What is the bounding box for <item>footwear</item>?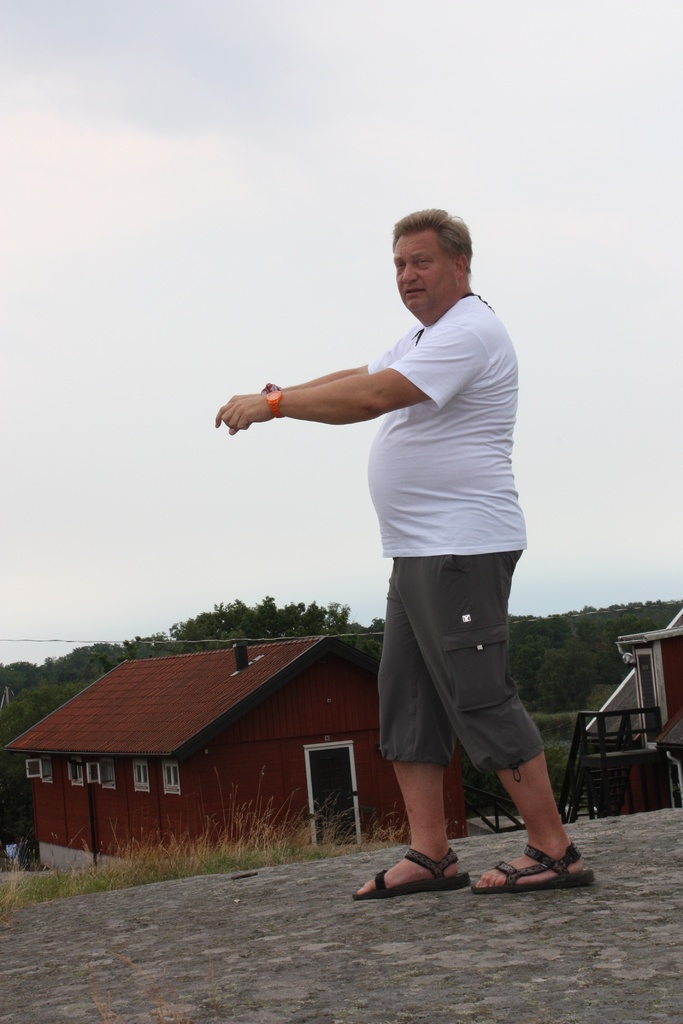
x1=502, y1=842, x2=588, y2=899.
